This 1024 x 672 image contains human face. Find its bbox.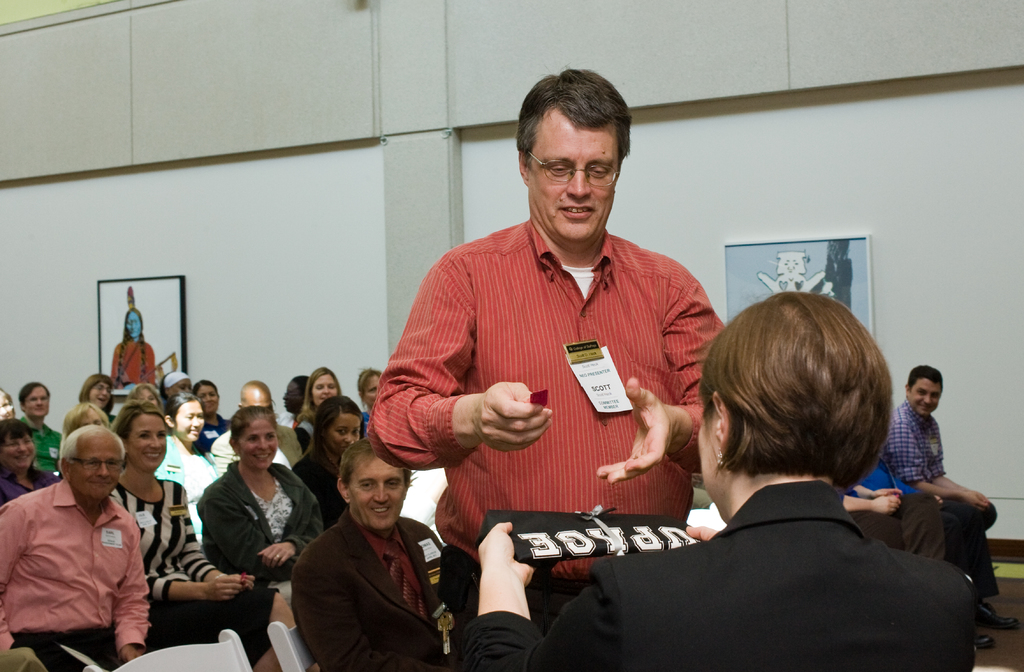
detection(244, 392, 273, 415).
